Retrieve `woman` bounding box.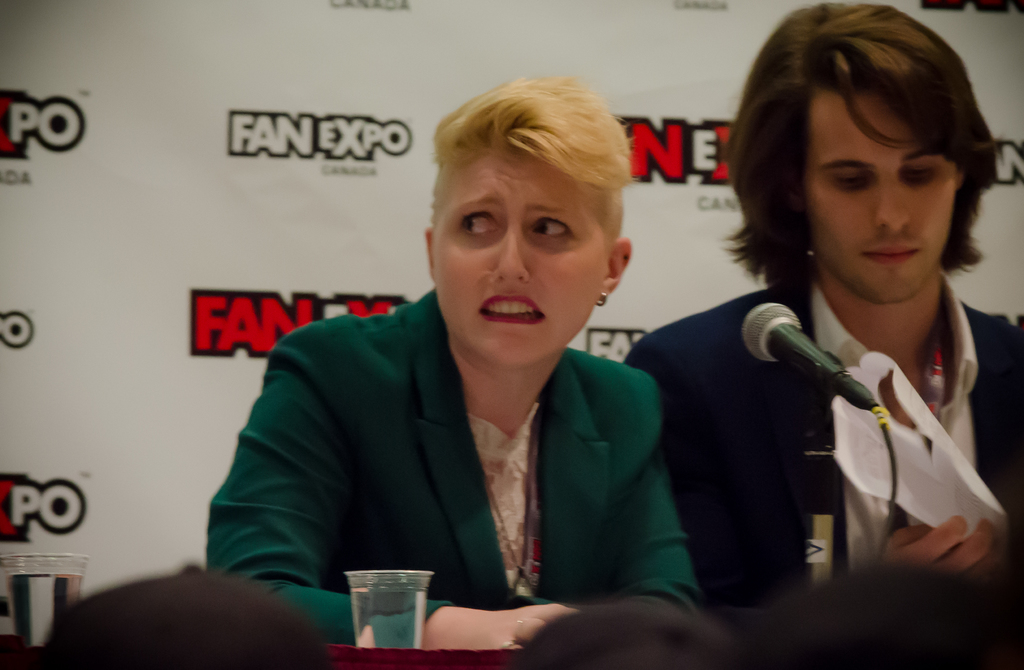
Bounding box: {"left": 198, "top": 74, "right": 718, "bottom": 635}.
